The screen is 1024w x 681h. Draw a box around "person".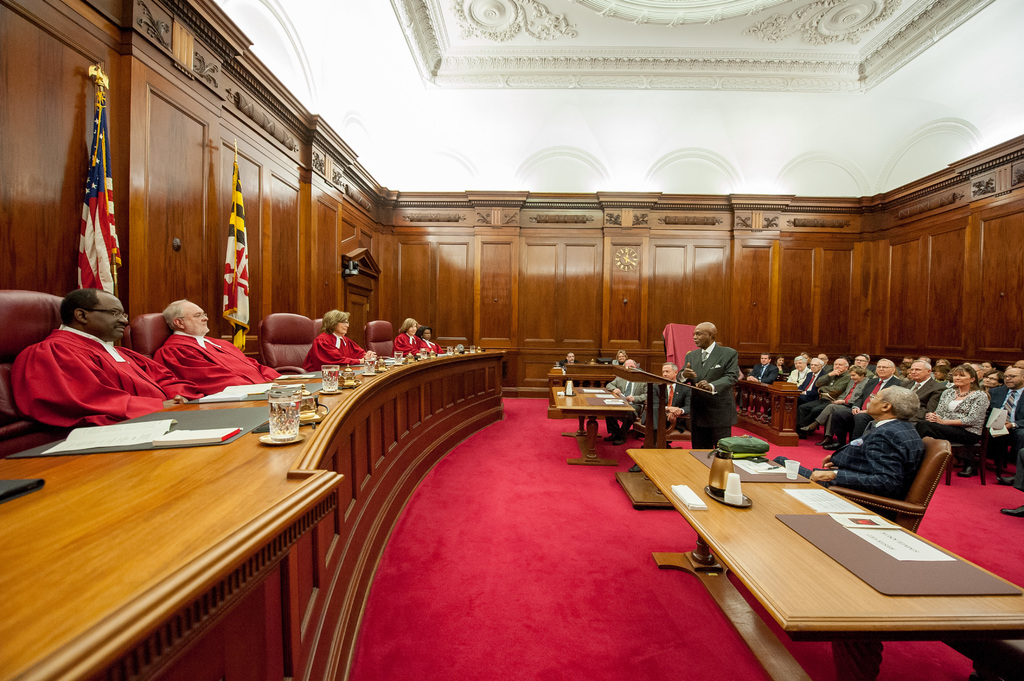
select_region(674, 317, 734, 451).
